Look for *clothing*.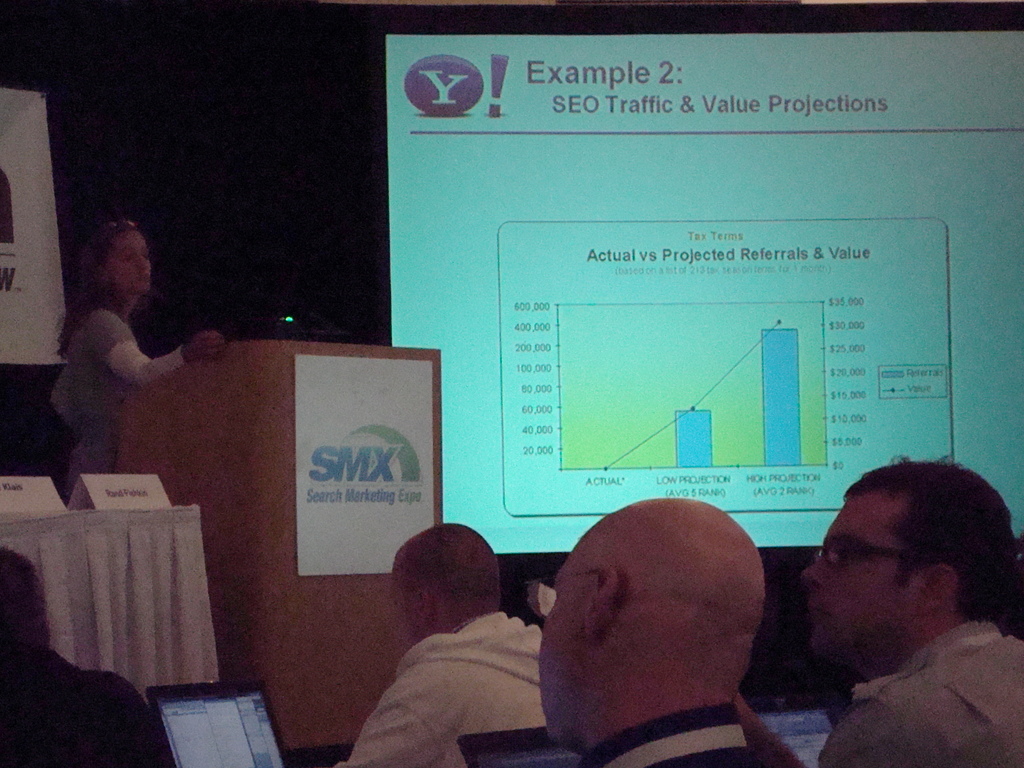
Found: box=[578, 705, 722, 767].
